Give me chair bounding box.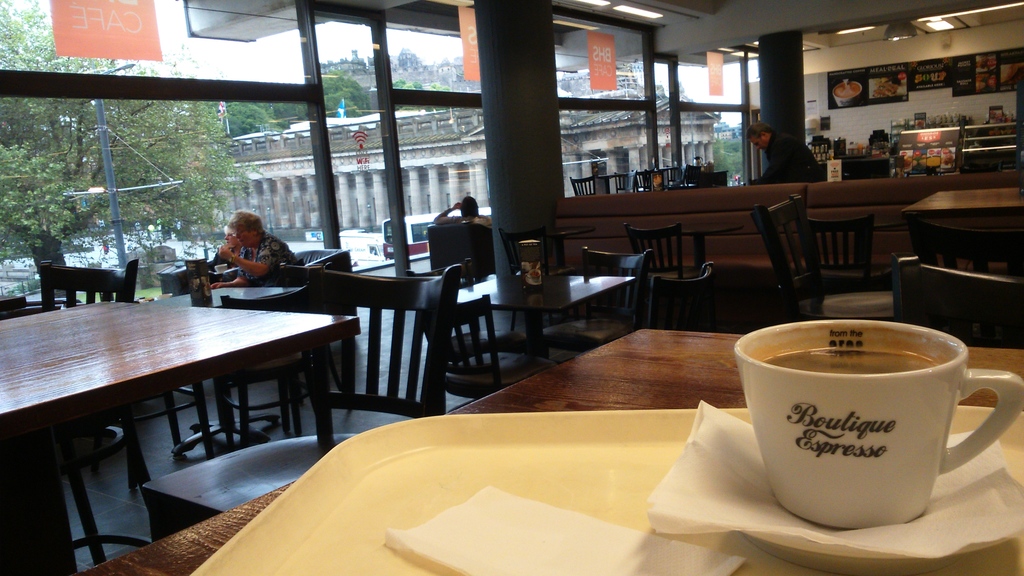
bbox=(690, 170, 729, 190).
